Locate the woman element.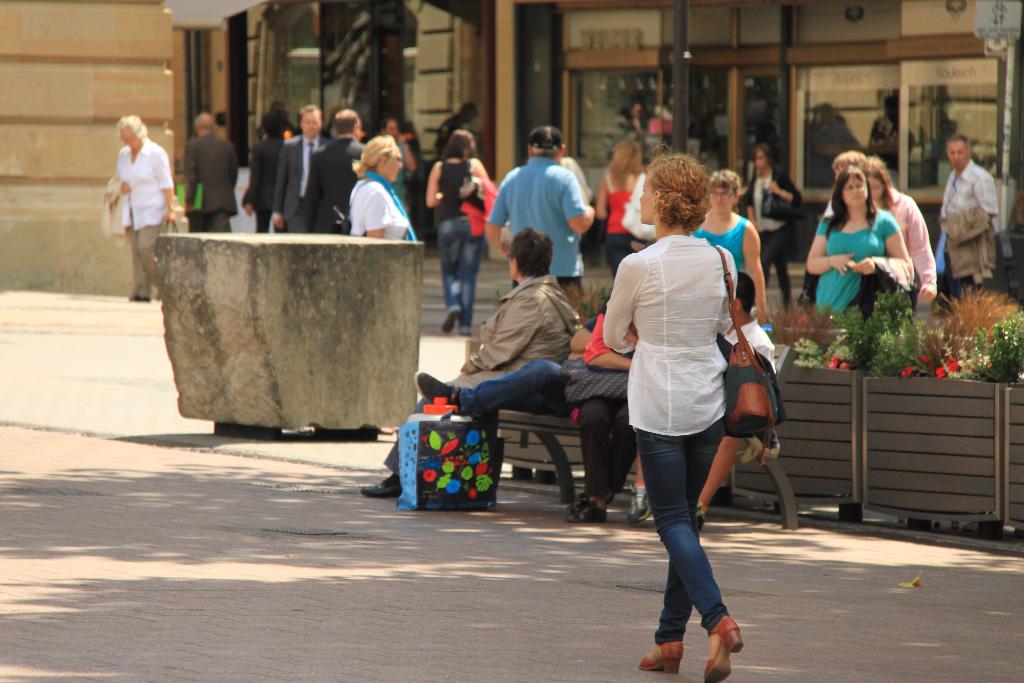
Element bbox: bbox(342, 137, 413, 241).
